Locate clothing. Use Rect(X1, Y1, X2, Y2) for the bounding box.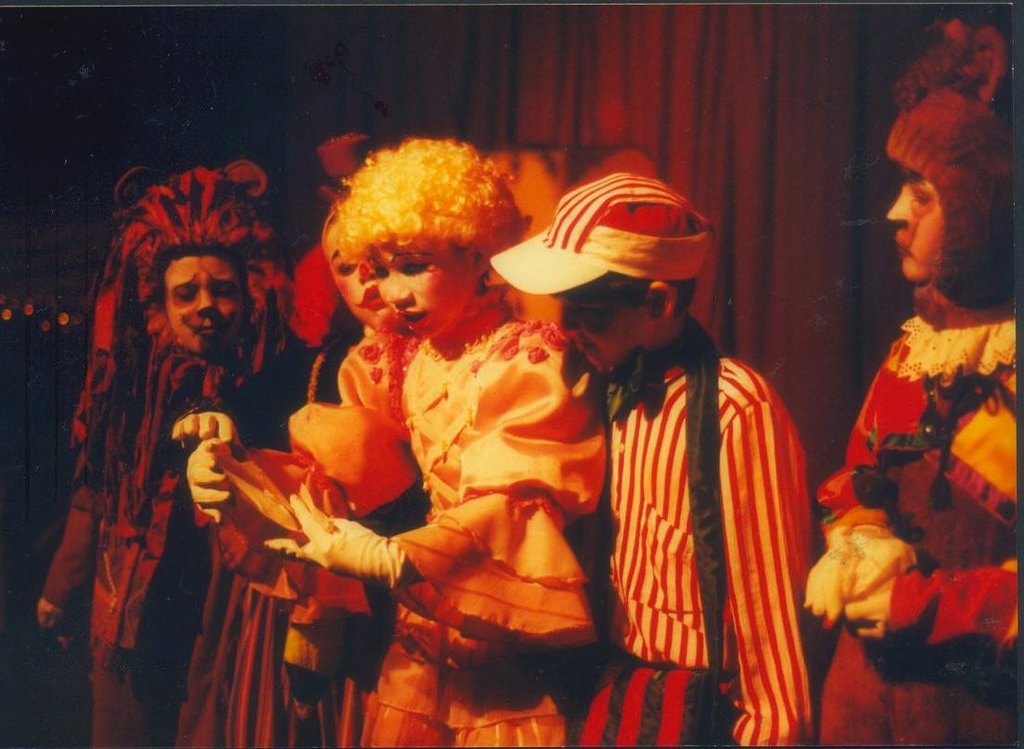
Rect(572, 317, 816, 743).
